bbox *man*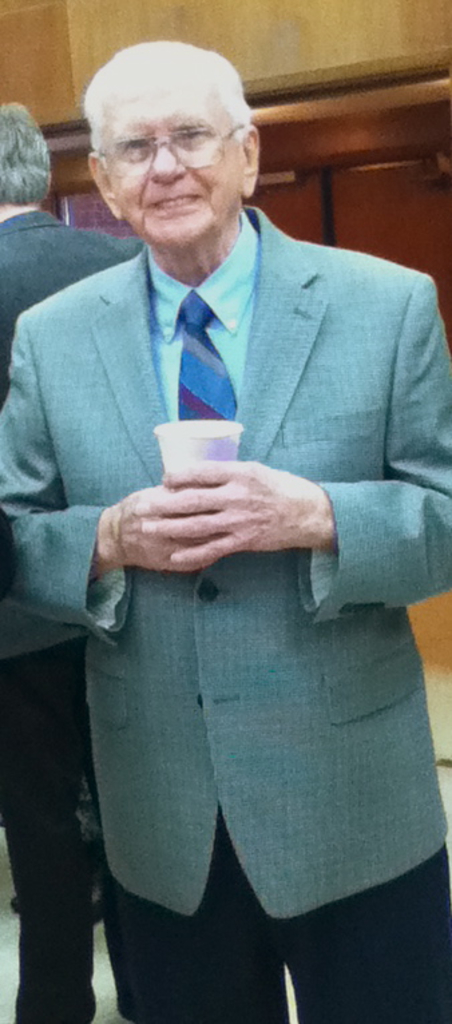
[left=3, top=35, right=449, bottom=937]
